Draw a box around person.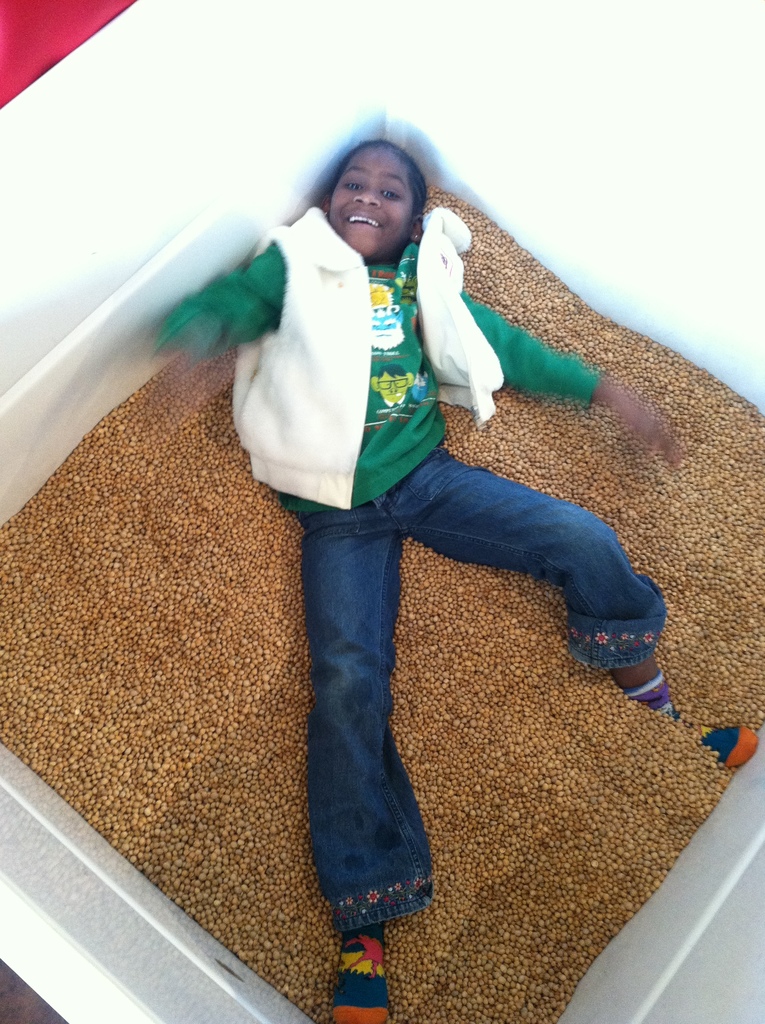
x1=172, y1=110, x2=650, y2=910.
